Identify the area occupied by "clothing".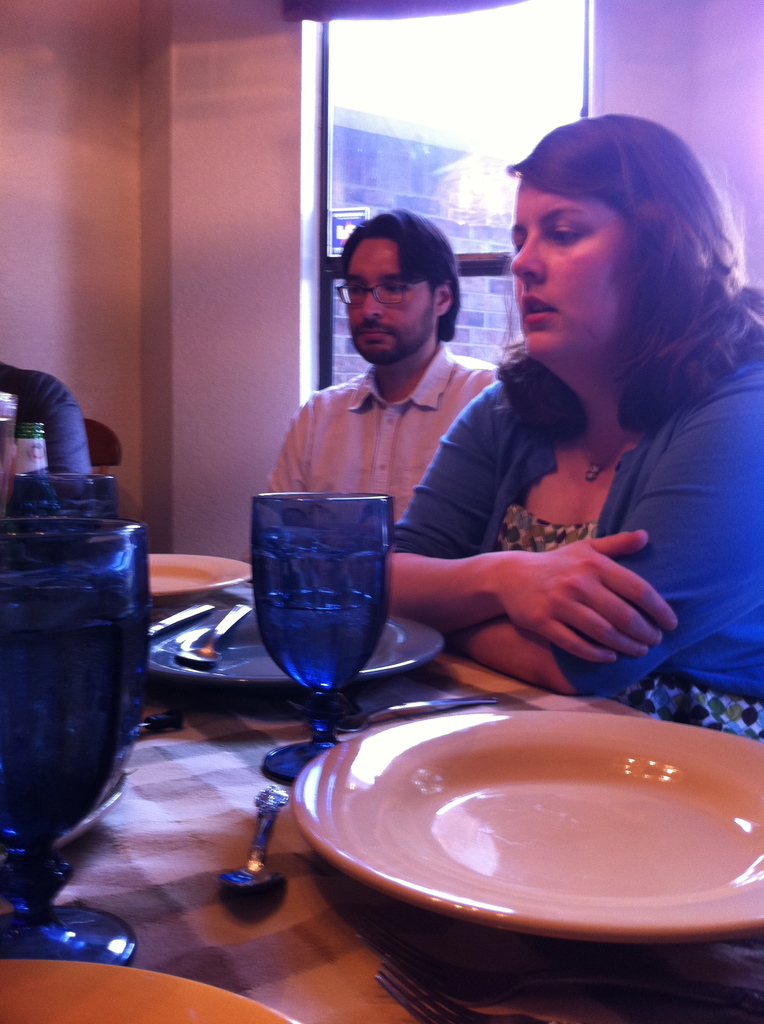
Area: left=383, top=305, right=763, bottom=748.
